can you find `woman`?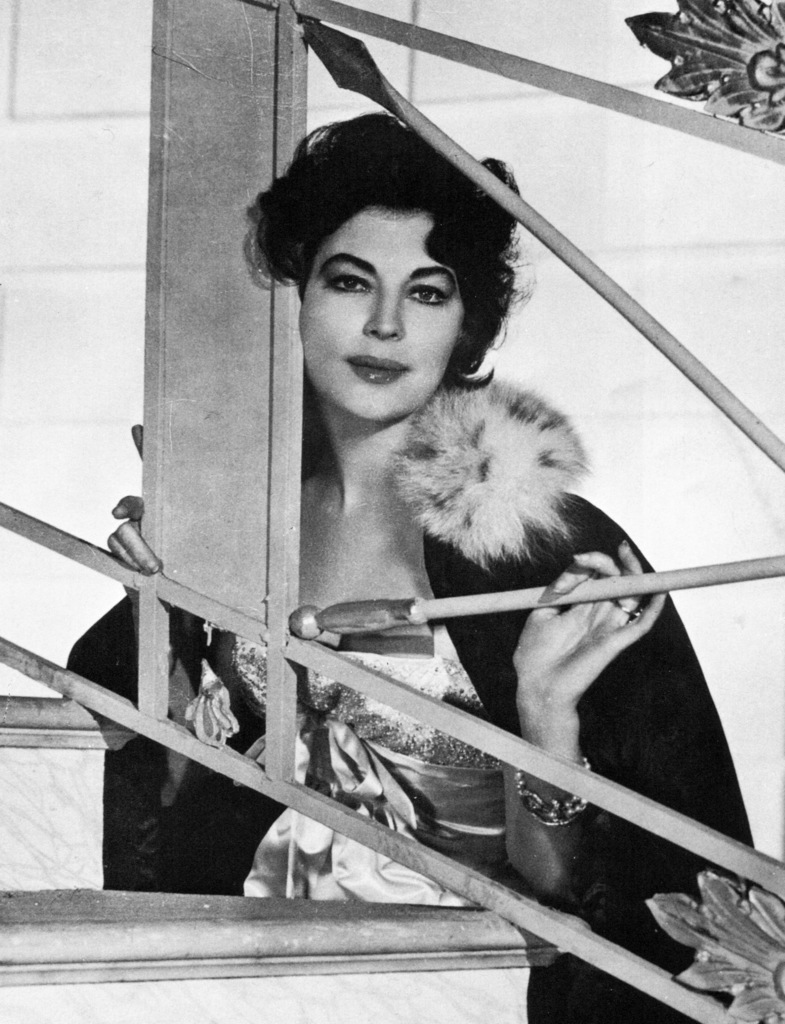
Yes, bounding box: <region>64, 106, 757, 1023</region>.
